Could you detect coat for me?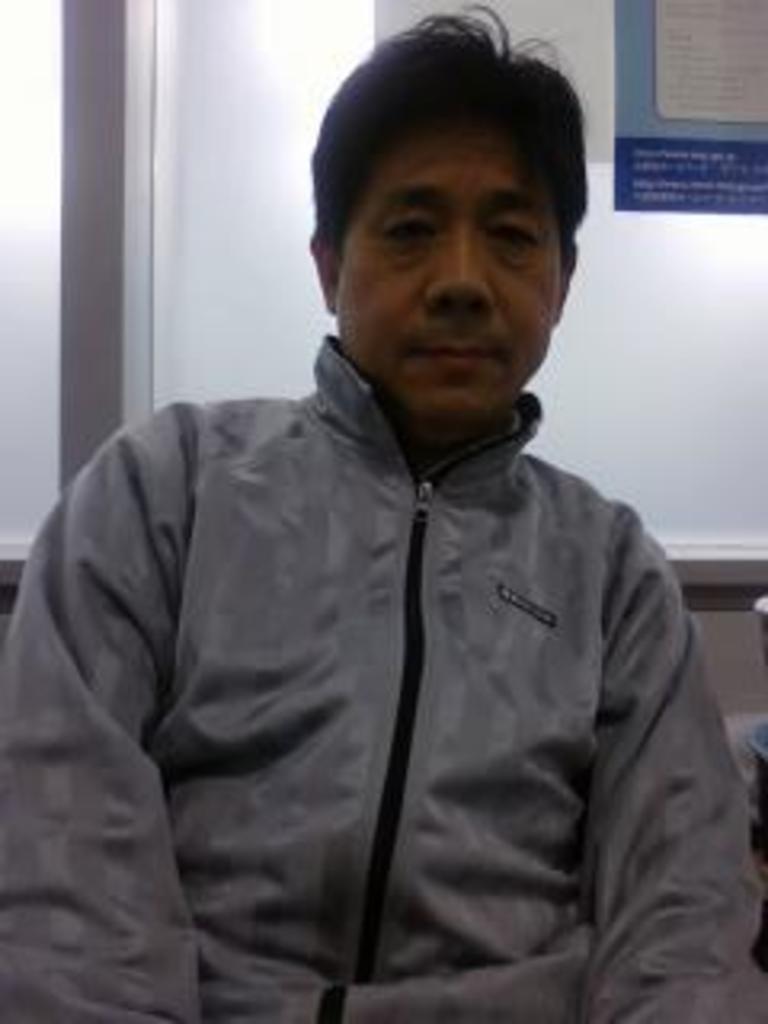
Detection result: bbox=[0, 333, 765, 1021].
